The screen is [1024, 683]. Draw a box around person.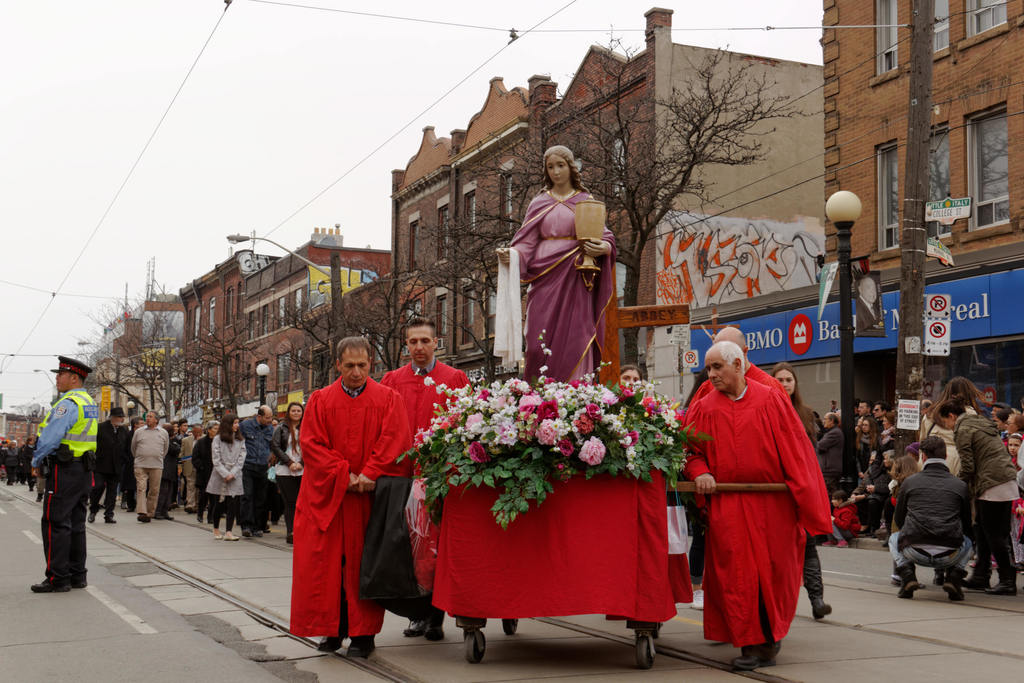
select_region(678, 342, 843, 668).
